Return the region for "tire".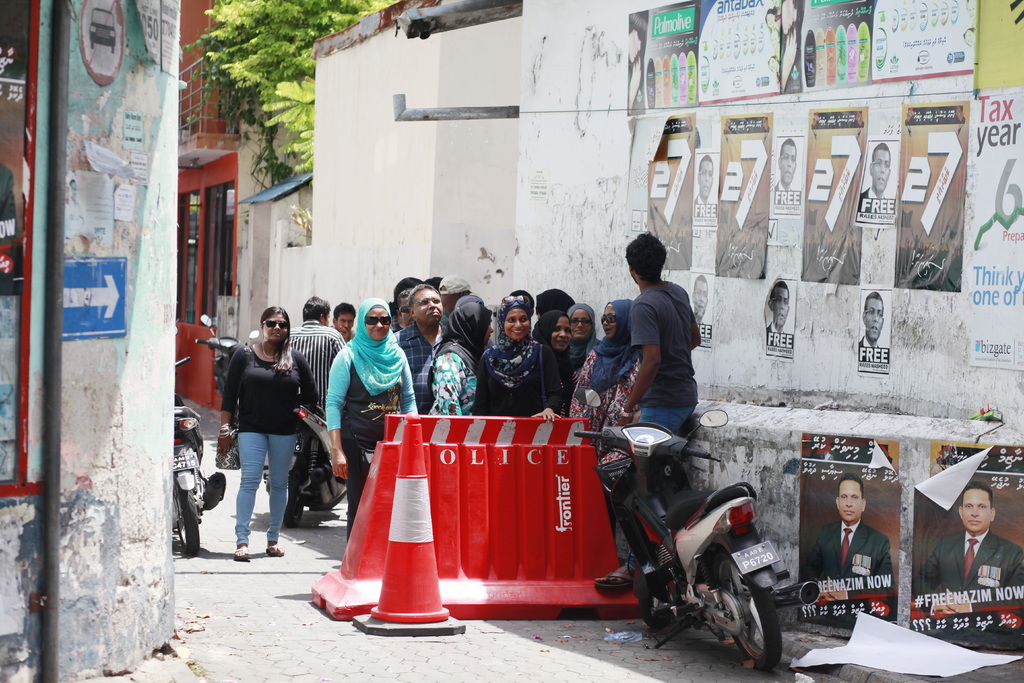
175,481,204,565.
